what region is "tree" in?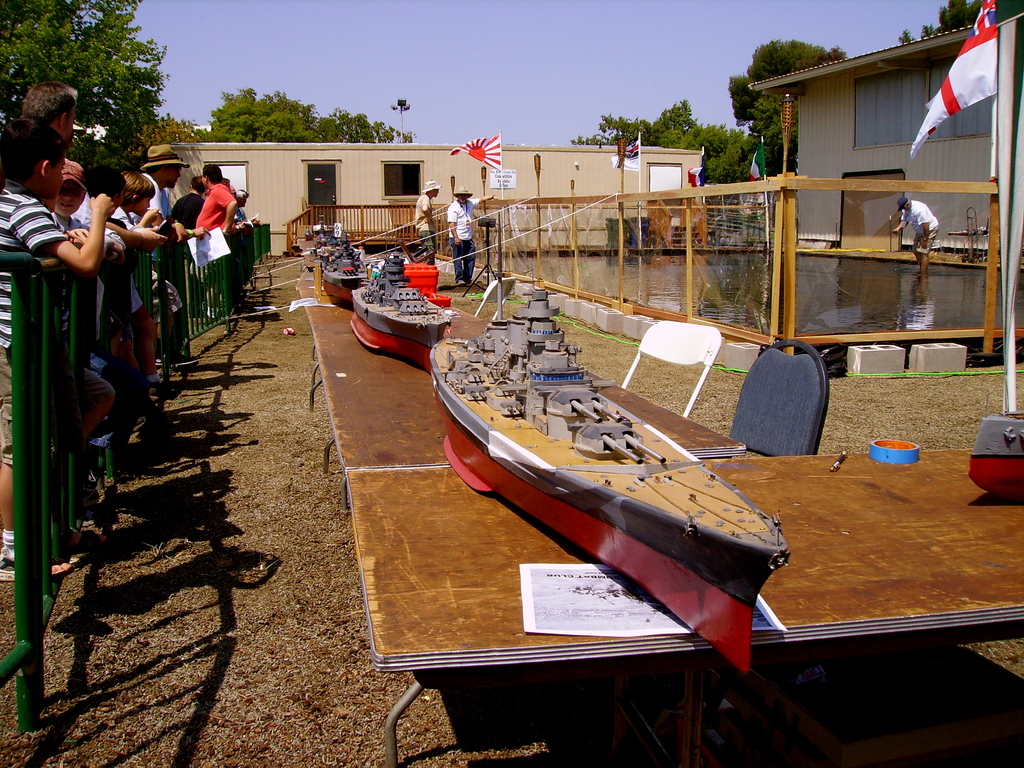
rect(0, 0, 167, 186).
